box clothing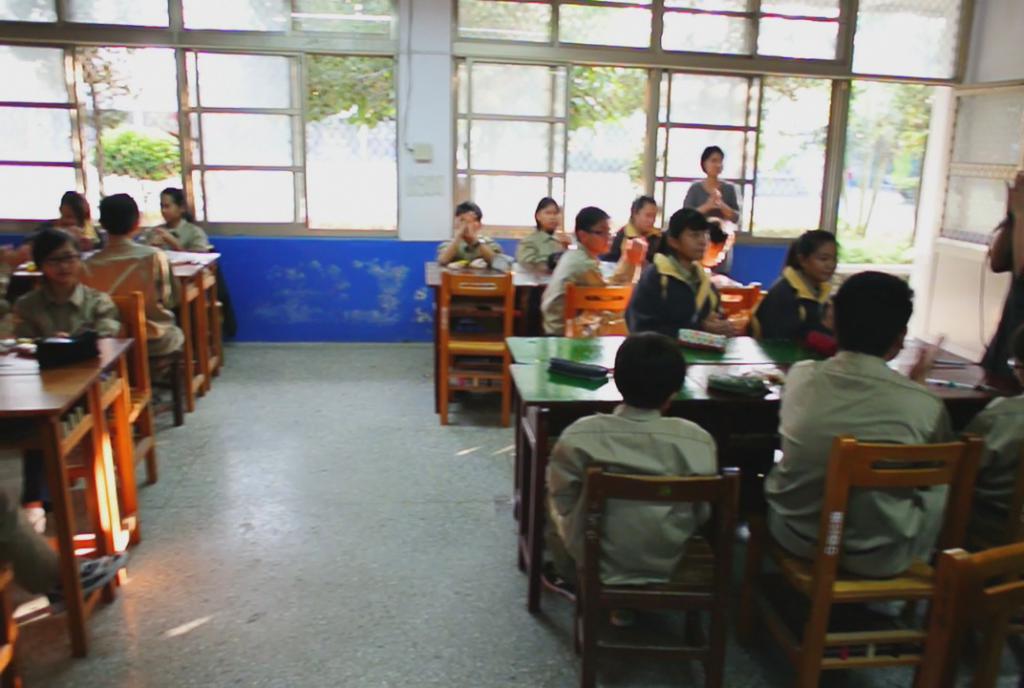
region(522, 235, 651, 332)
